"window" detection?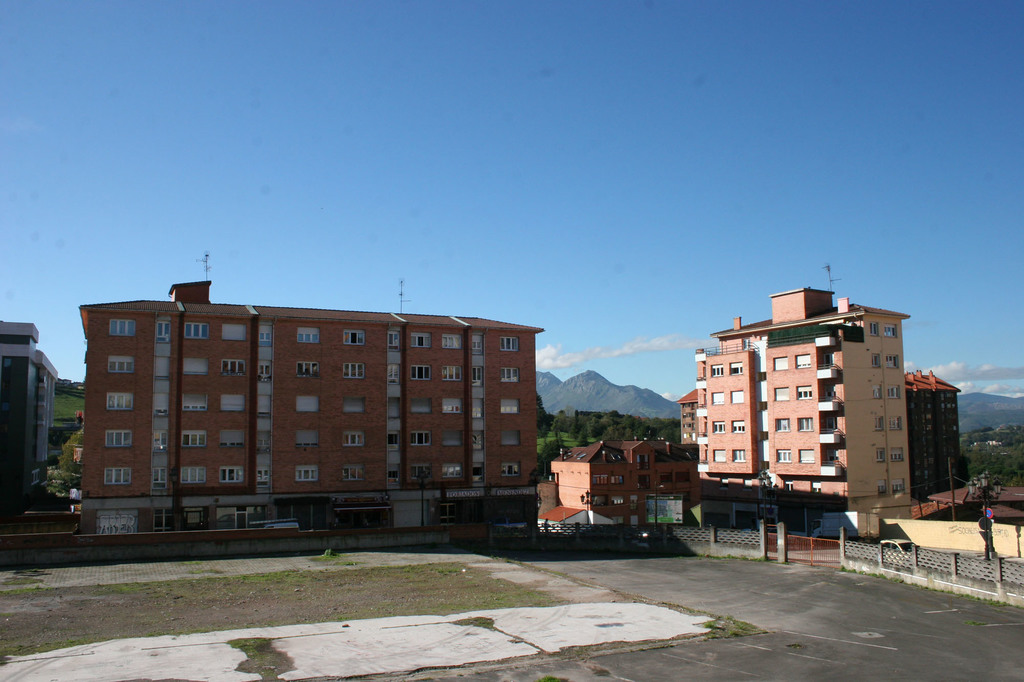
180 360 209 381
